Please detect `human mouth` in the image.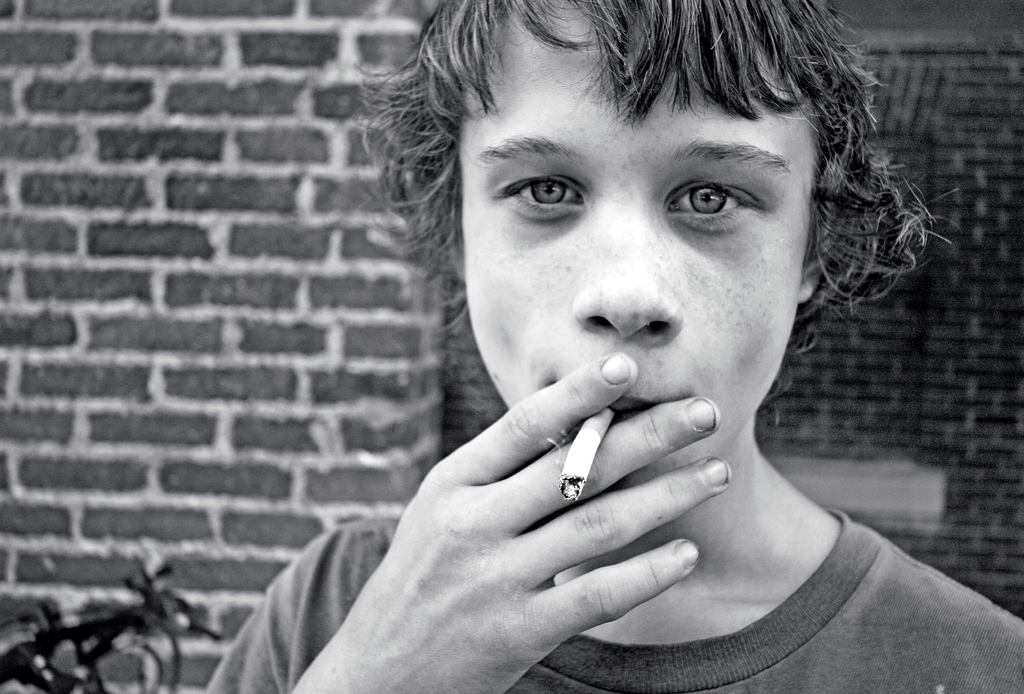
541:360:696:426.
